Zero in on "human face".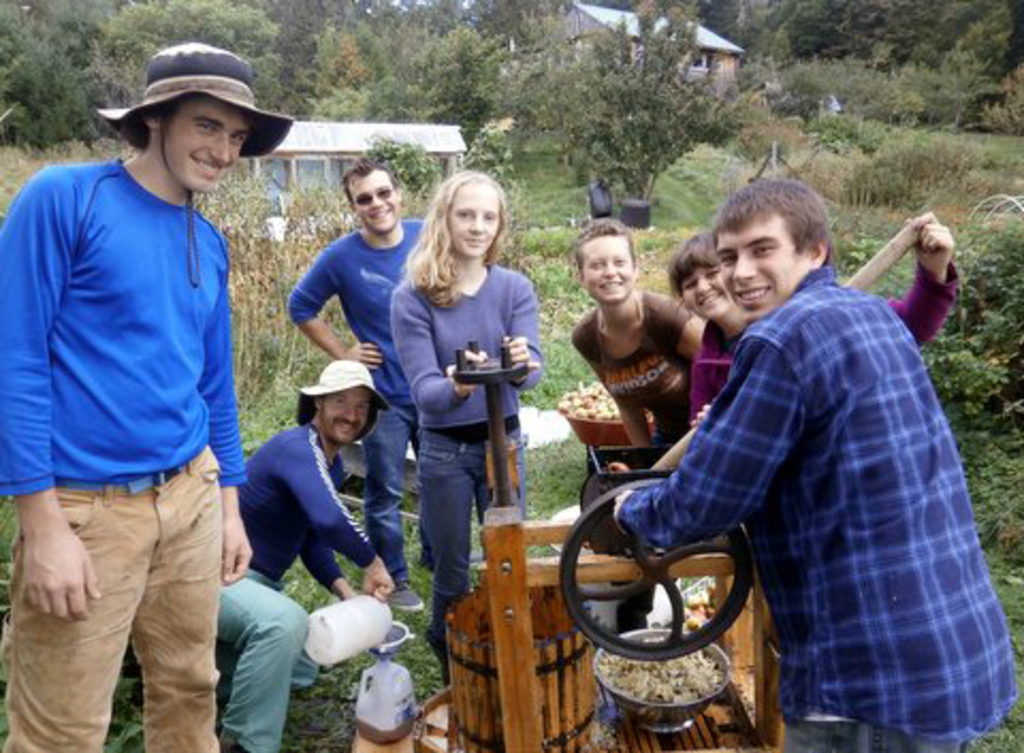
Zeroed in: left=452, top=190, right=497, bottom=256.
